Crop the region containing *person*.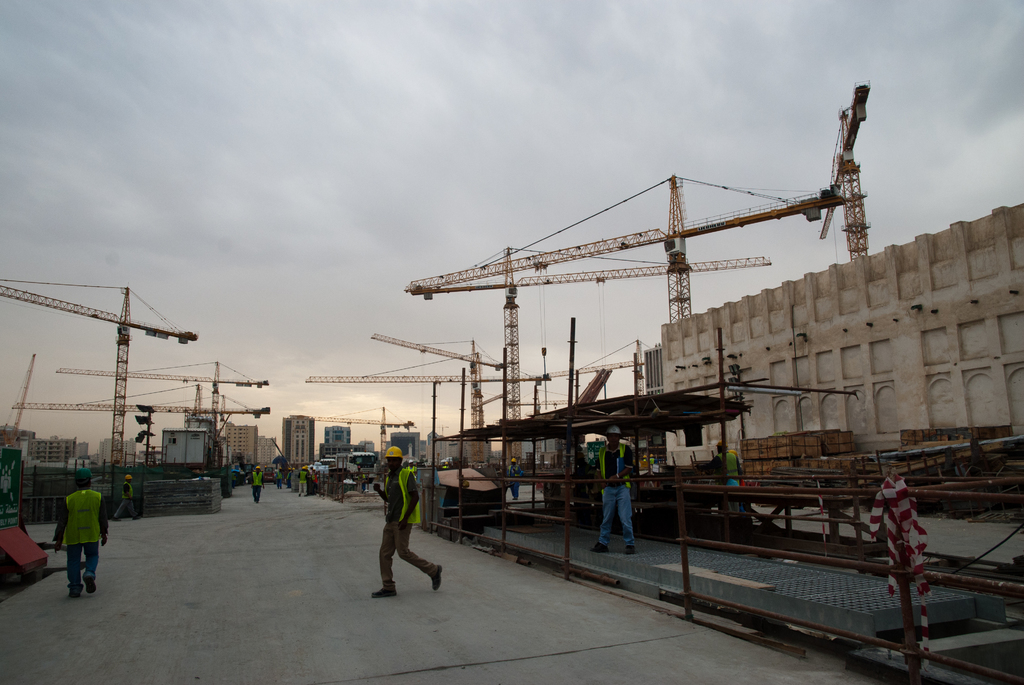
Crop region: 699:436:744:511.
